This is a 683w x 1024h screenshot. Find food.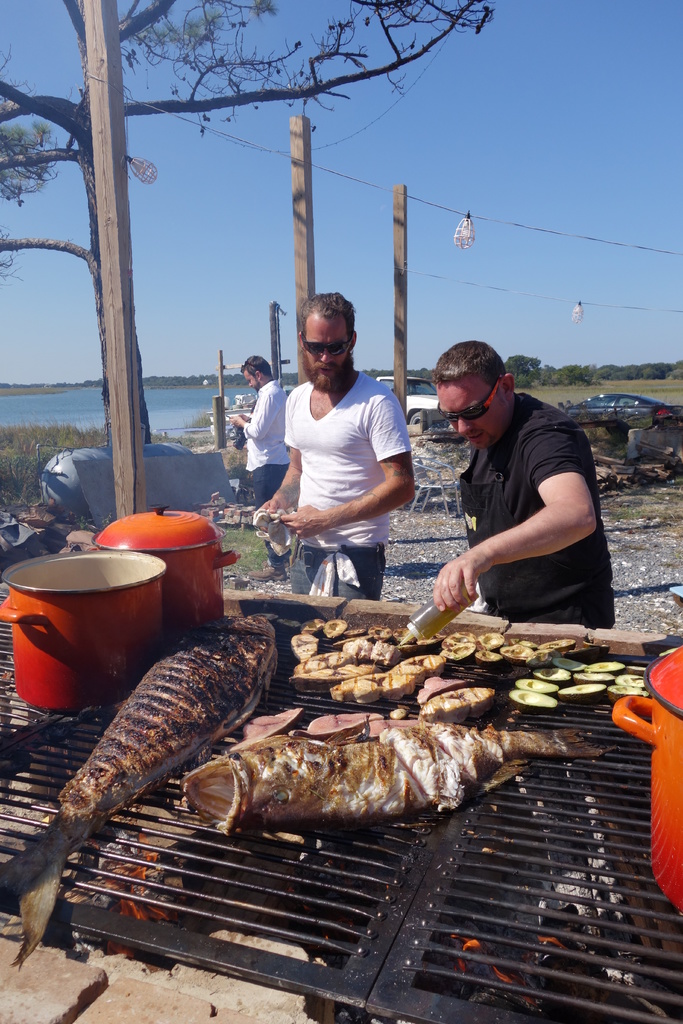
Bounding box: locate(509, 686, 560, 705).
